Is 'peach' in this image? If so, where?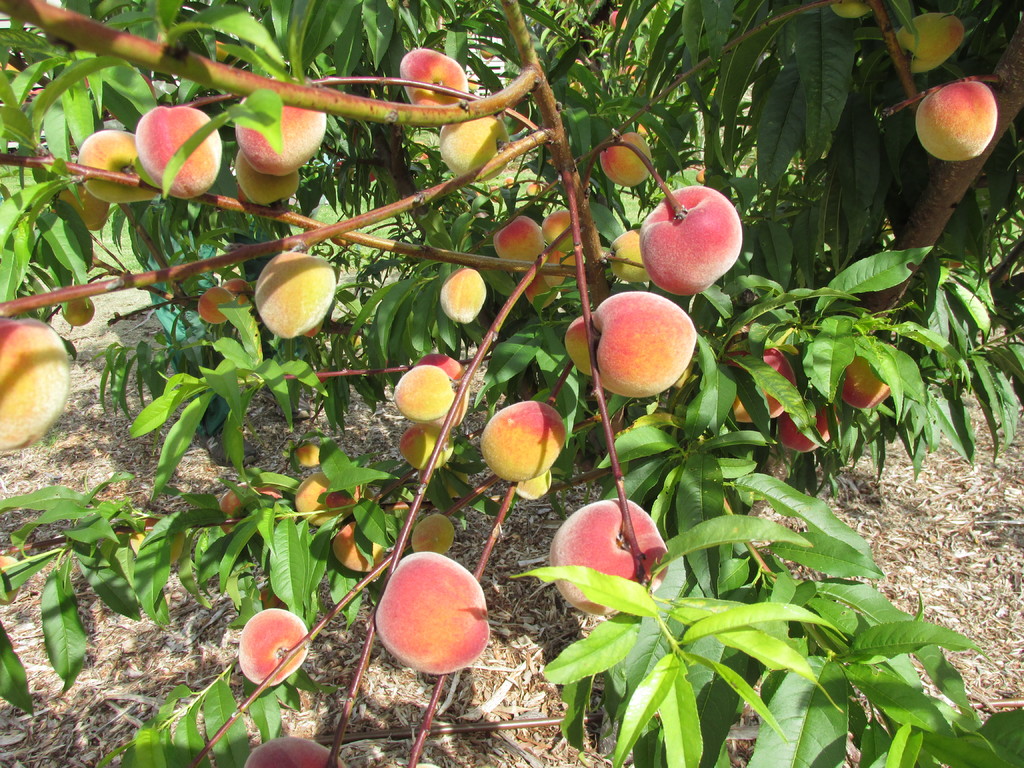
Yes, at 77,129,157,202.
